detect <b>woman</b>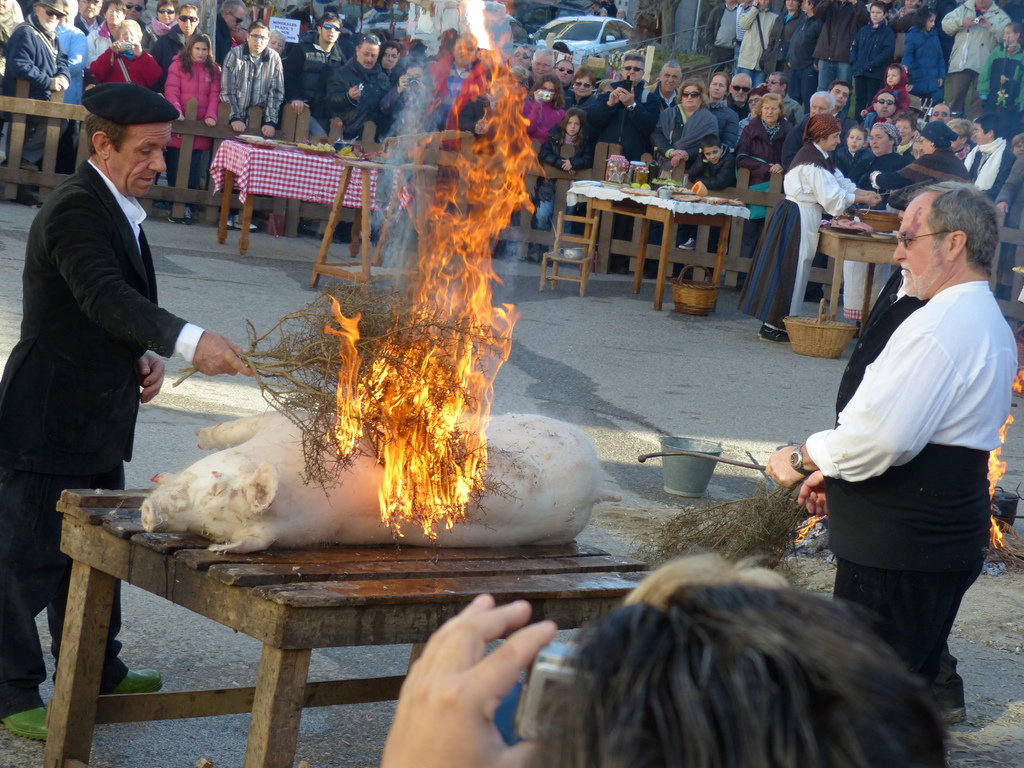
167,33,215,214
